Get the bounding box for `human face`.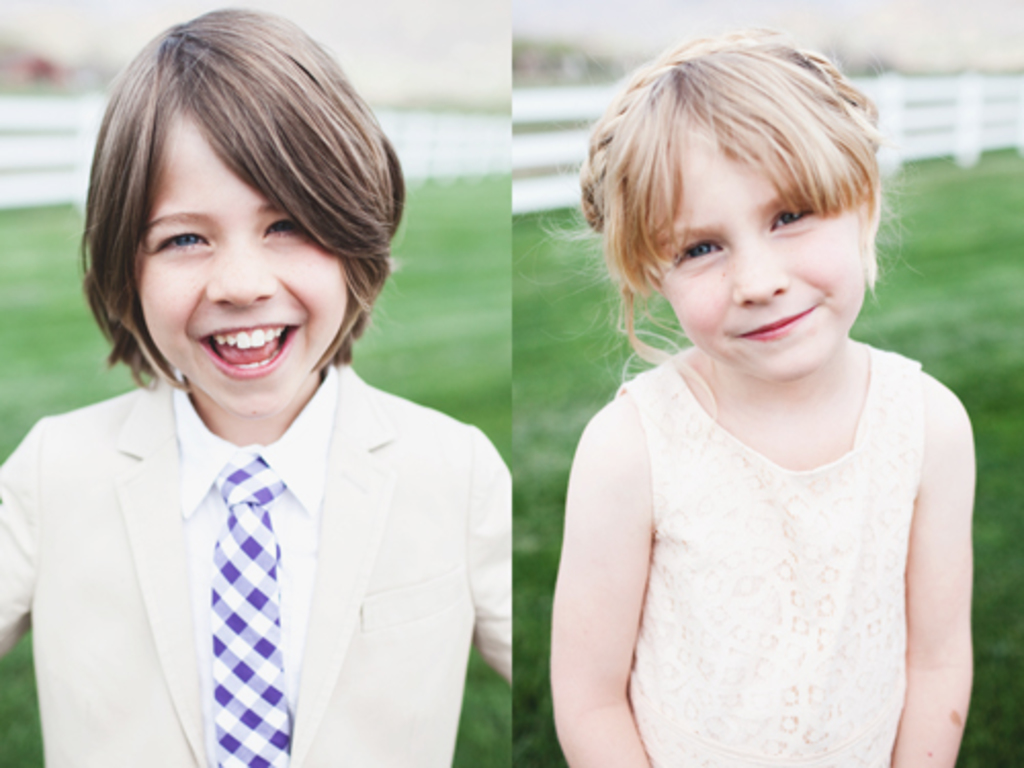
(x1=653, y1=137, x2=864, y2=383).
